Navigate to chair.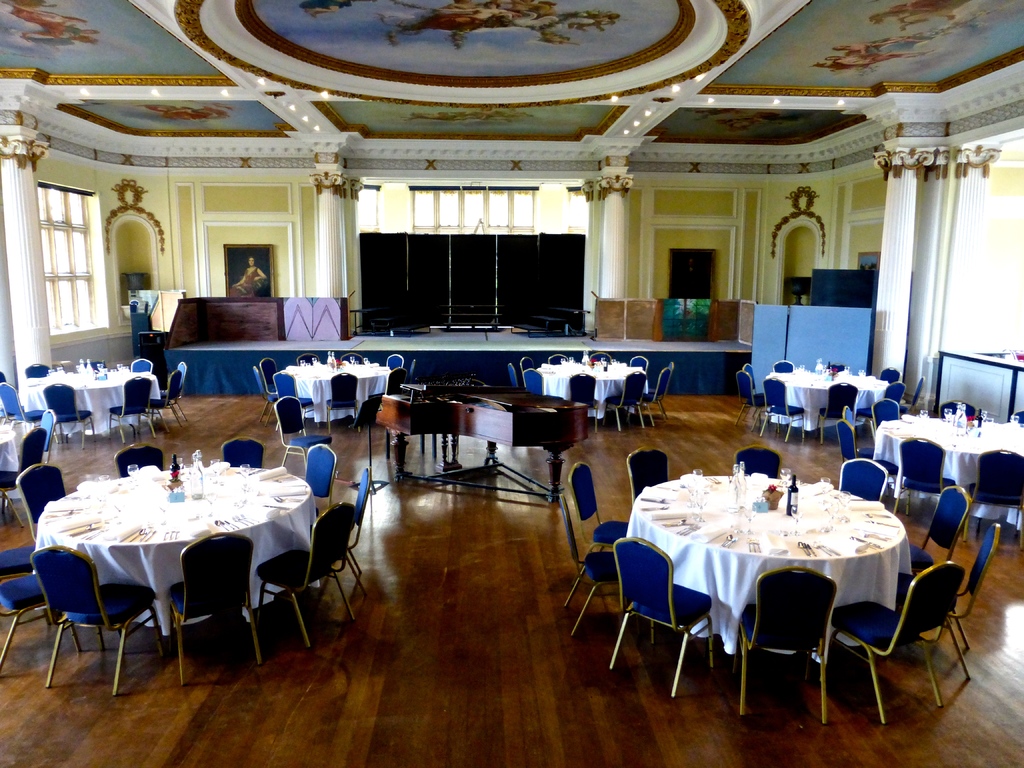
Navigation target: pyautogui.locateOnScreen(624, 449, 668, 506).
